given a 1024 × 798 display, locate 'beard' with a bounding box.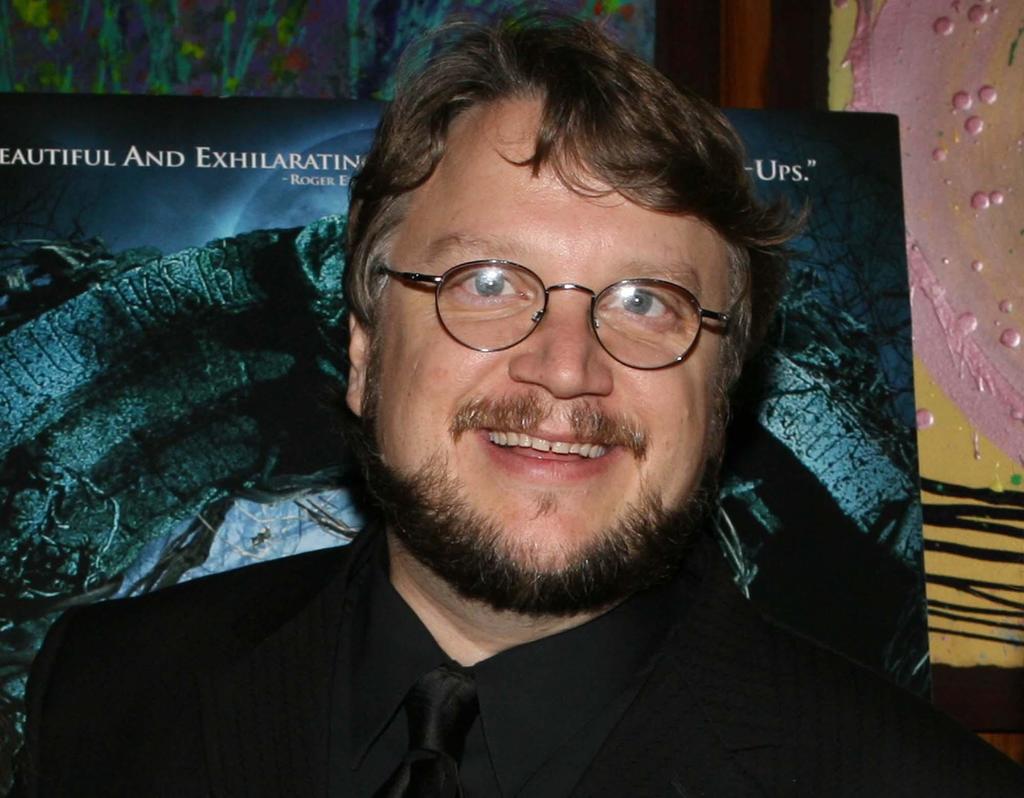
Located: 388 259 761 629.
